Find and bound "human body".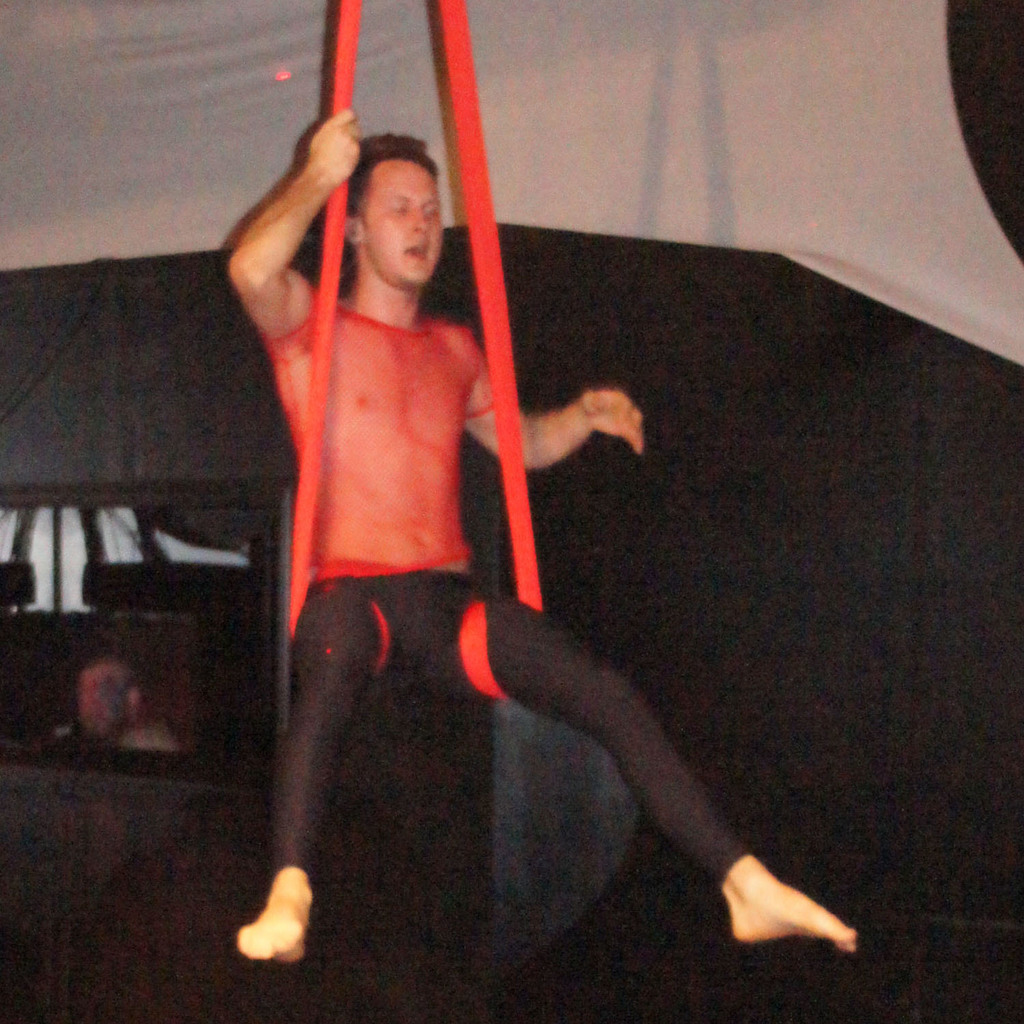
Bound: {"x1": 225, "y1": 110, "x2": 866, "y2": 971}.
